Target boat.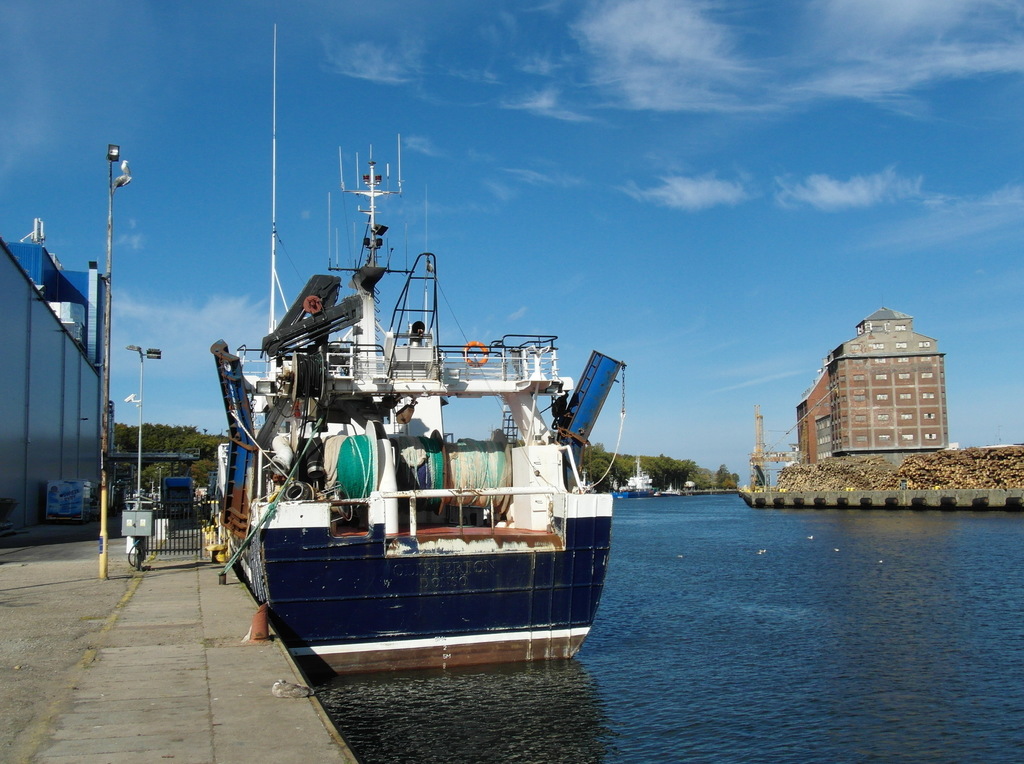
Target region: bbox(205, 104, 631, 683).
